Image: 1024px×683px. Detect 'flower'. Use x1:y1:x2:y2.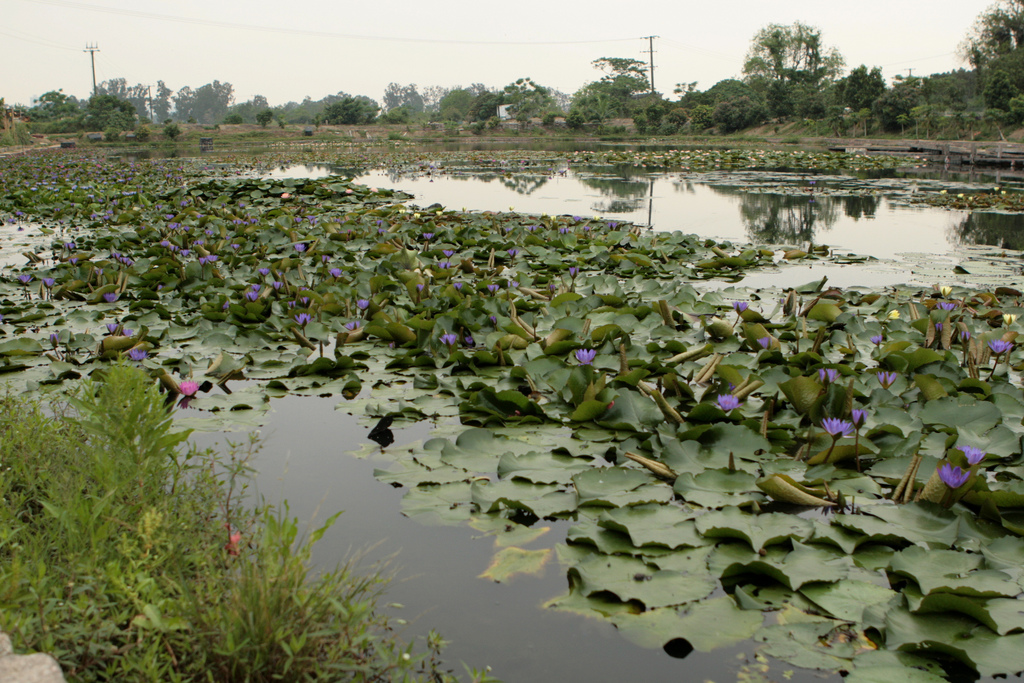
439:260:450:268.
